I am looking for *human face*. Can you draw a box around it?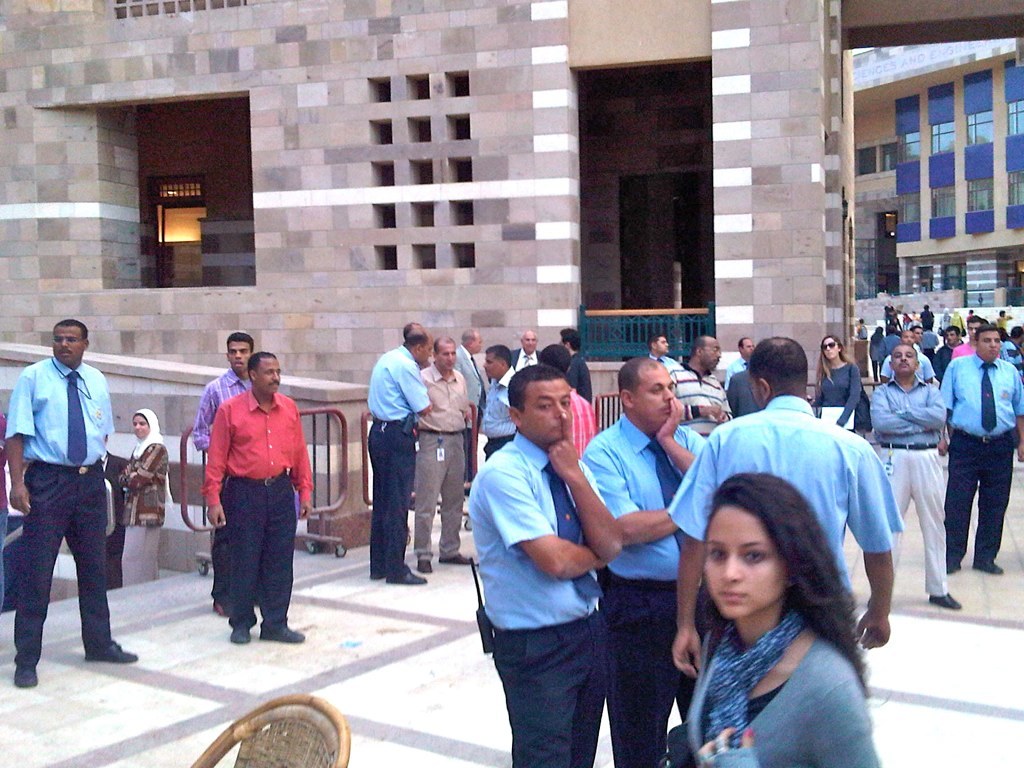
Sure, the bounding box is crop(683, 327, 722, 370).
